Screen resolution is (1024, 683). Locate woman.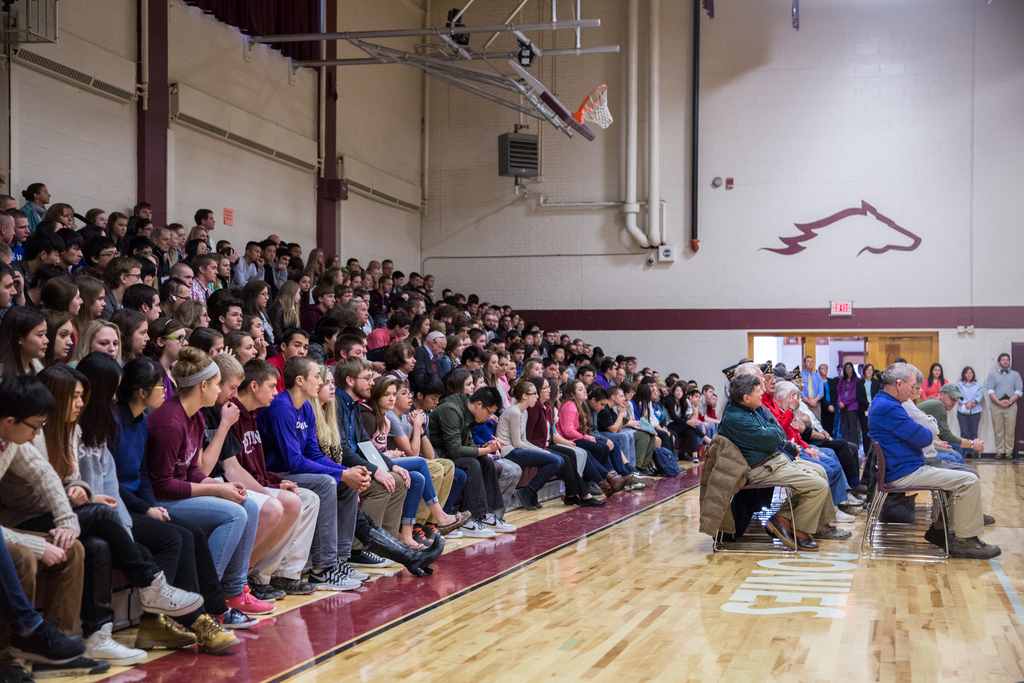
{"left": 44, "top": 204, "right": 81, "bottom": 229}.
